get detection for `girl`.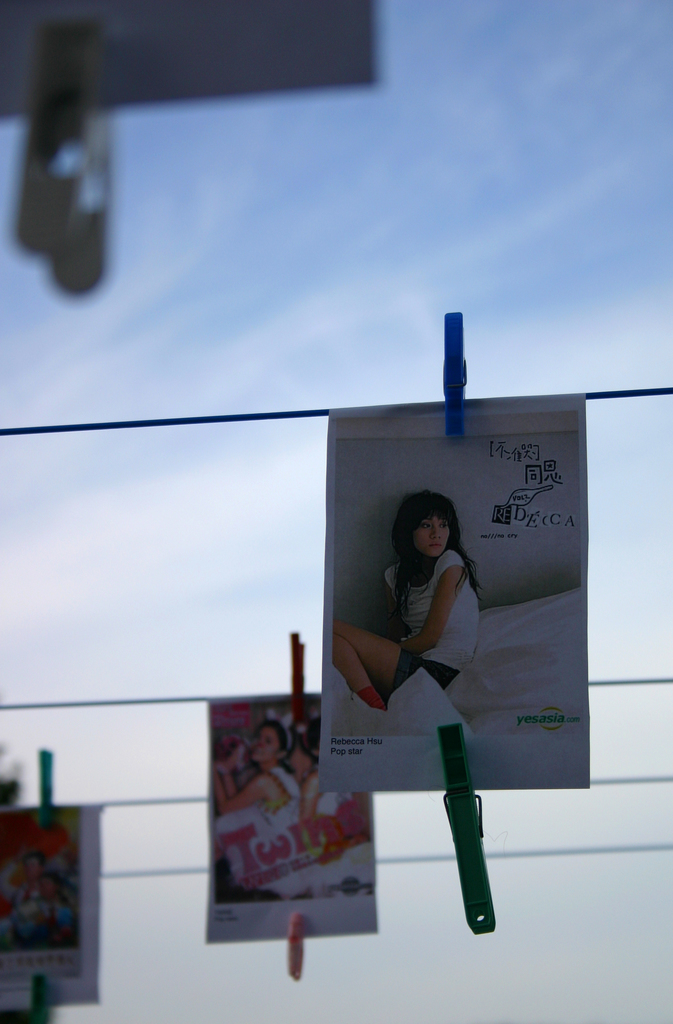
Detection: box(336, 483, 476, 708).
